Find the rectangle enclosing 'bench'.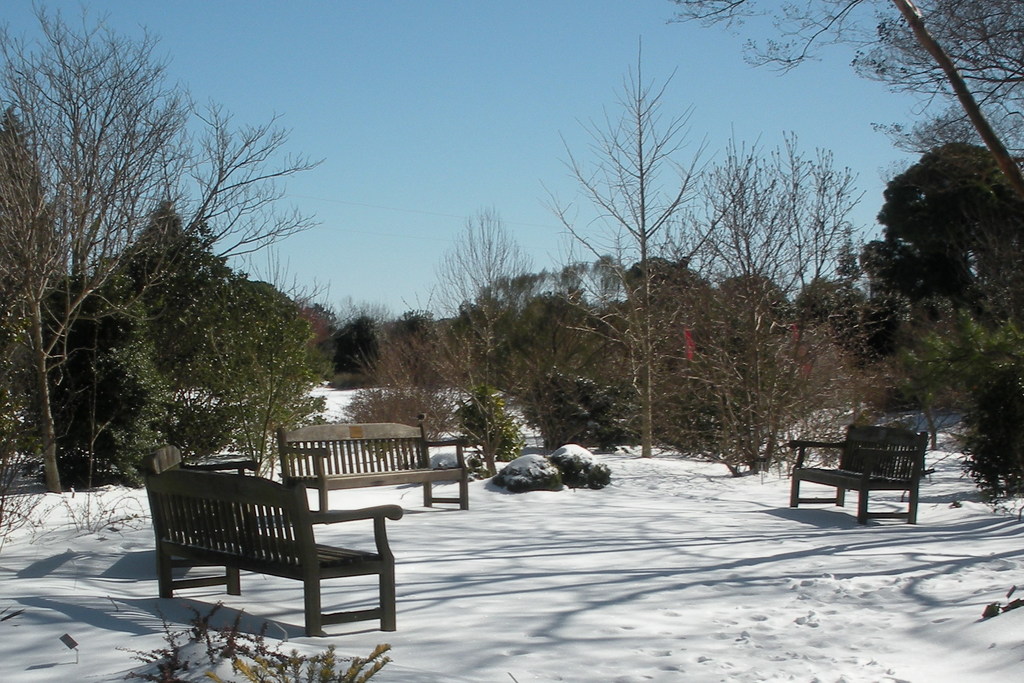
790:425:929:524.
